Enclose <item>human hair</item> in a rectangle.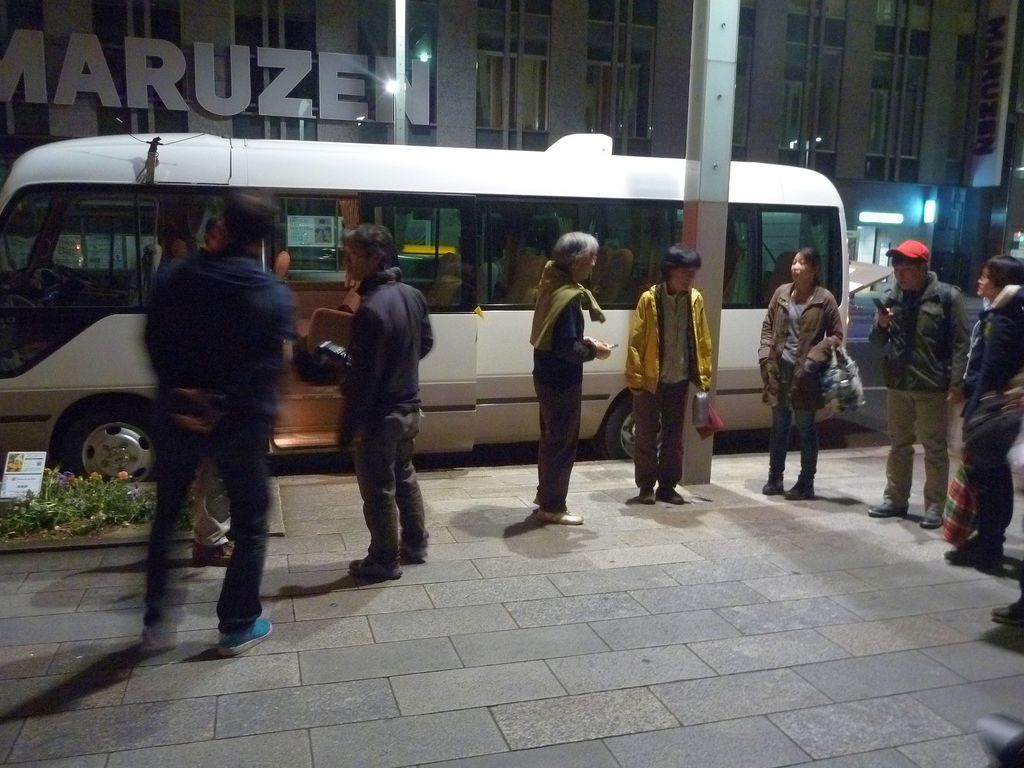
left=980, top=254, right=1023, bottom=292.
